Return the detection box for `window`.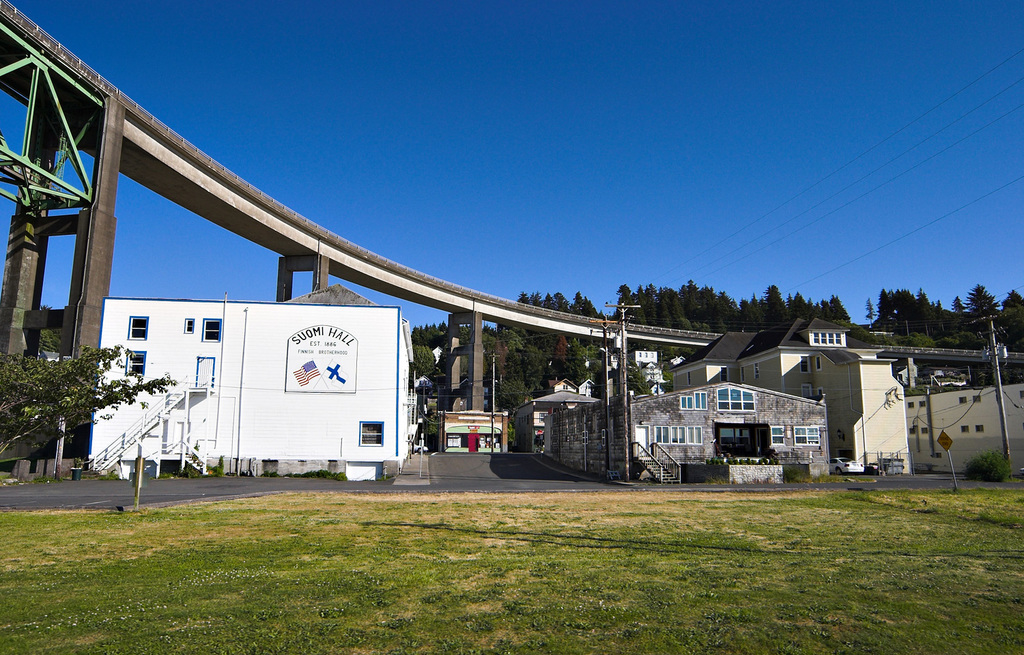
BBox(673, 421, 683, 443).
